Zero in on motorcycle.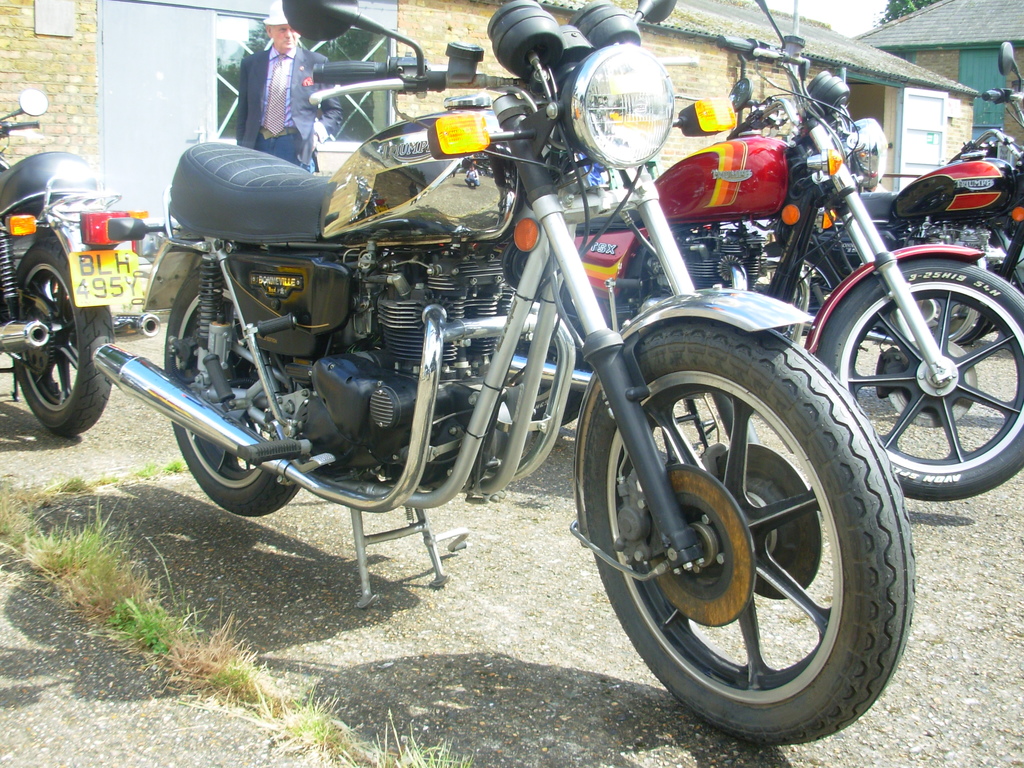
Zeroed in: bbox(763, 40, 1022, 352).
